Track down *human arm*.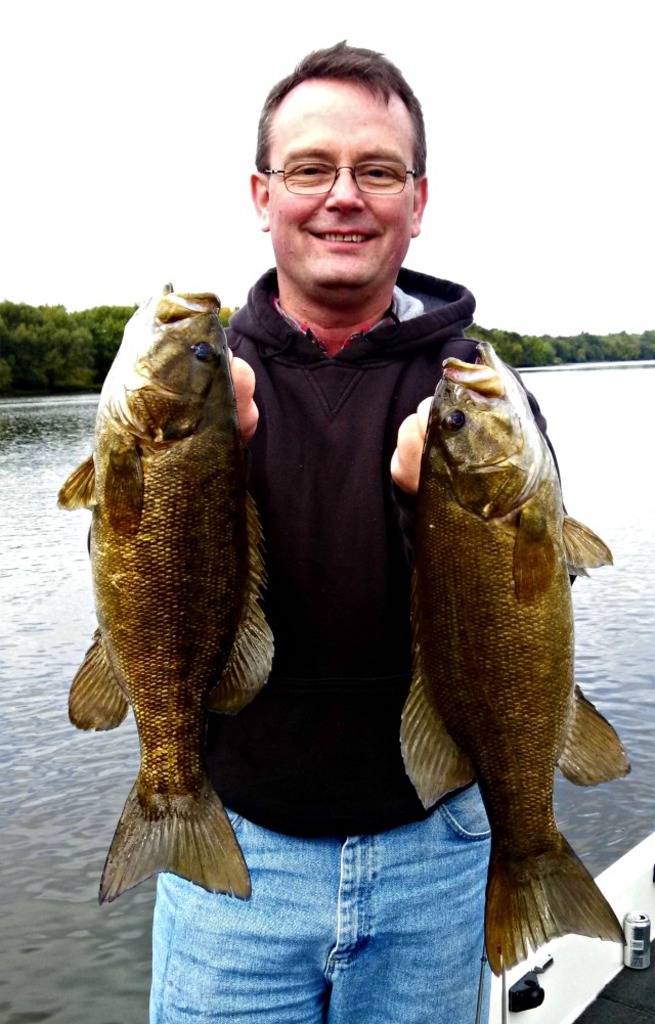
Tracked to x1=229 y1=348 x2=263 y2=446.
